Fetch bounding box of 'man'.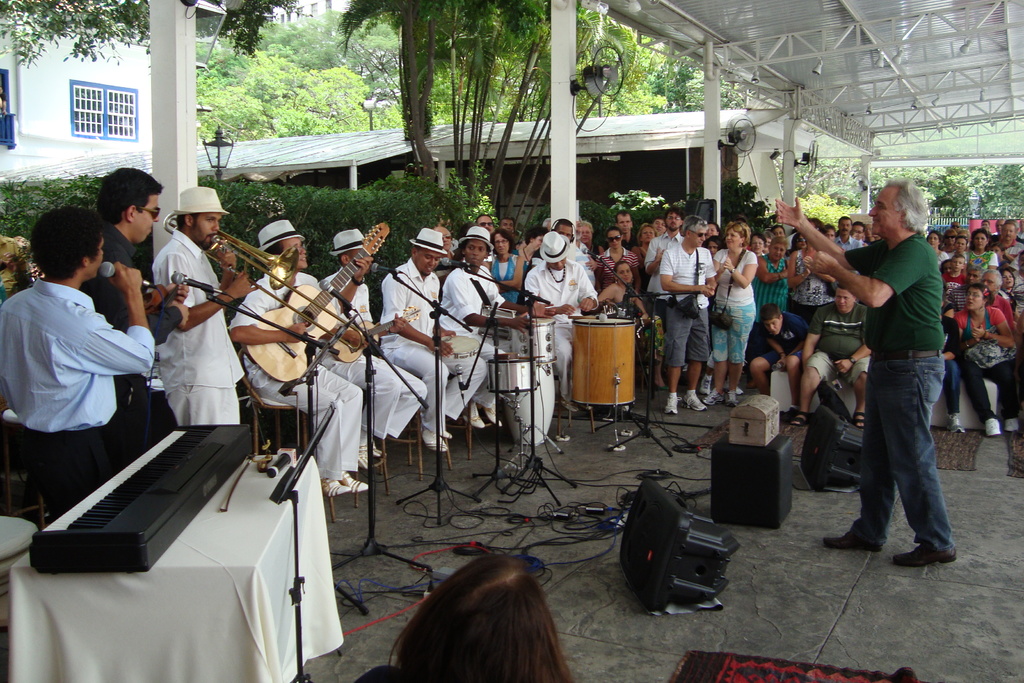
Bbox: [154, 184, 267, 425].
